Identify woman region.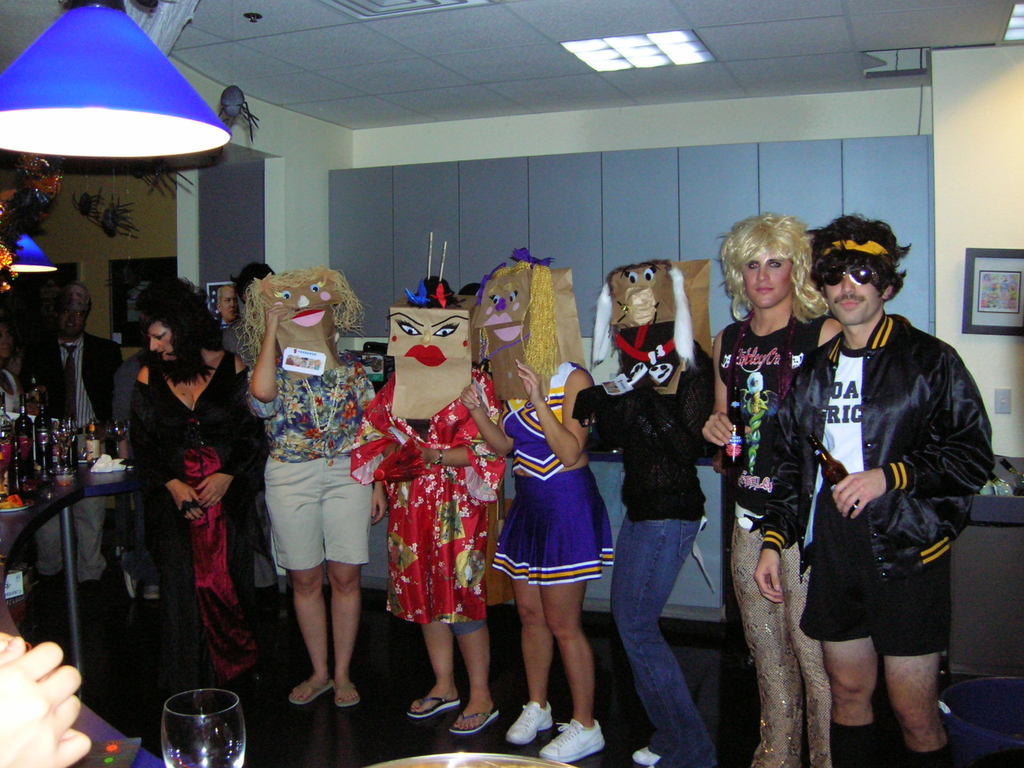
Region: (456,250,595,759).
